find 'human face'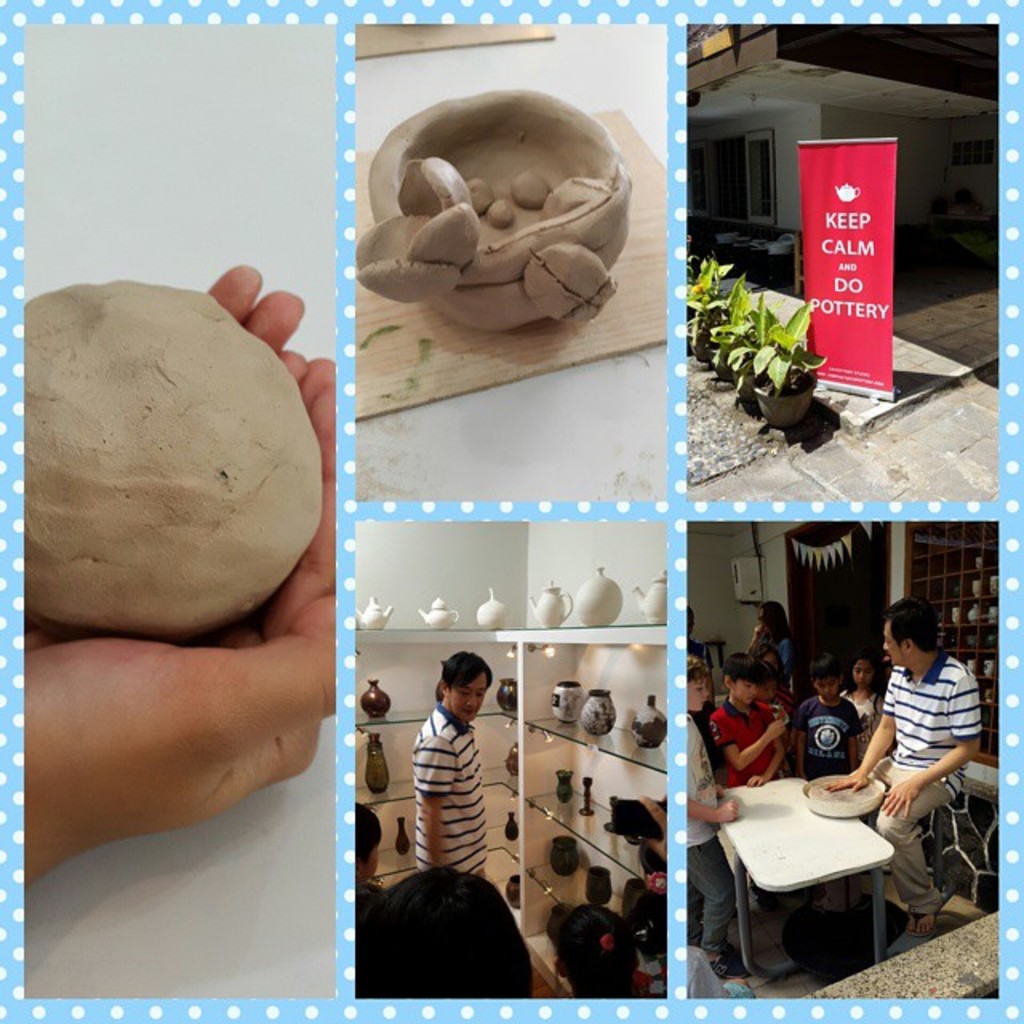
<bbox>853, 662, 872, 685</bbox>
